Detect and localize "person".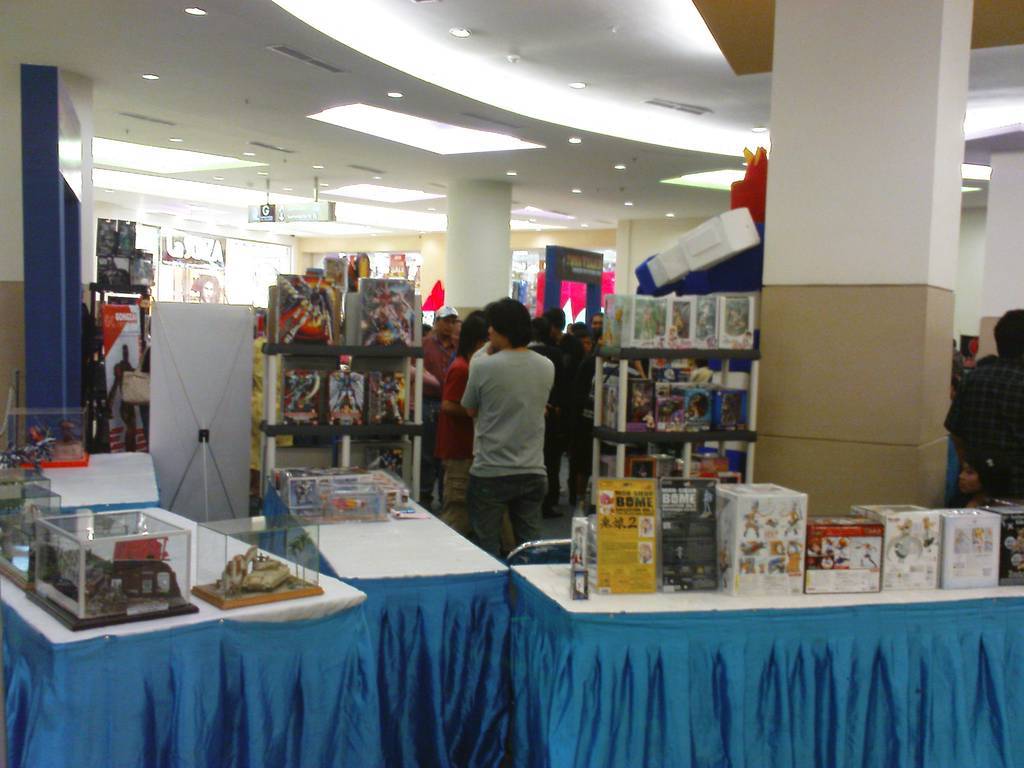
Localized at <box>457,297,556,555</box>.
